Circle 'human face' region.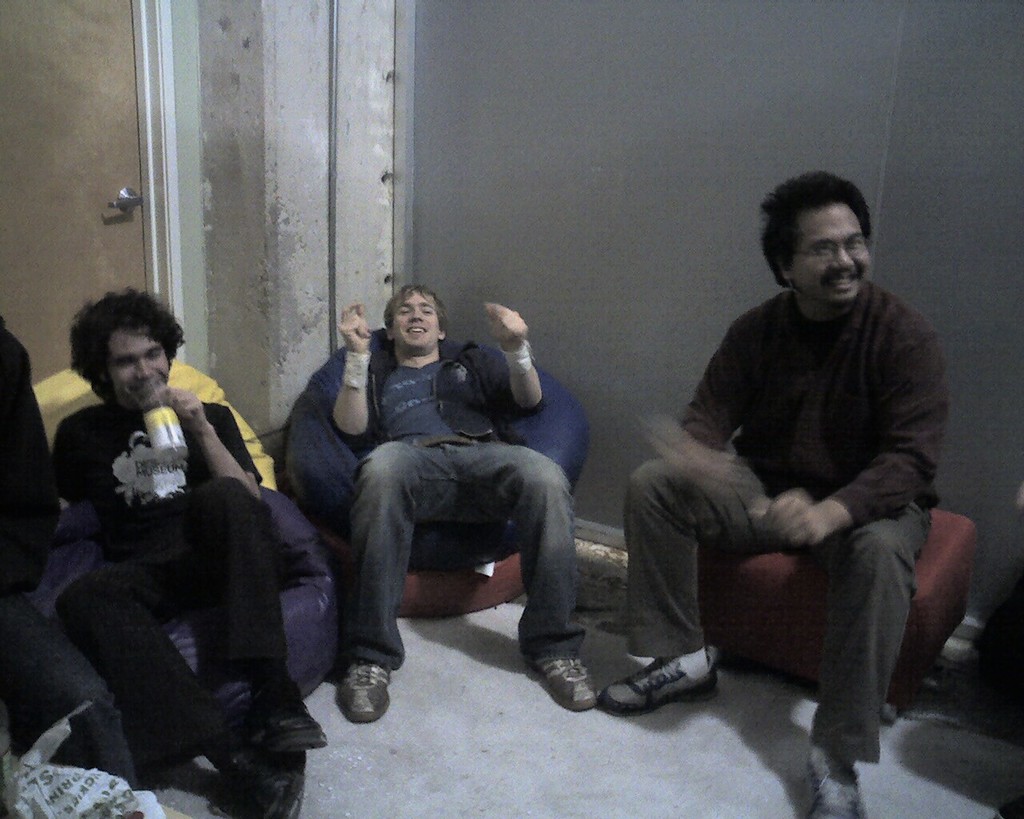
Region: {"left": 391, "top": 290, "right": 438, "bottom": 350}.
